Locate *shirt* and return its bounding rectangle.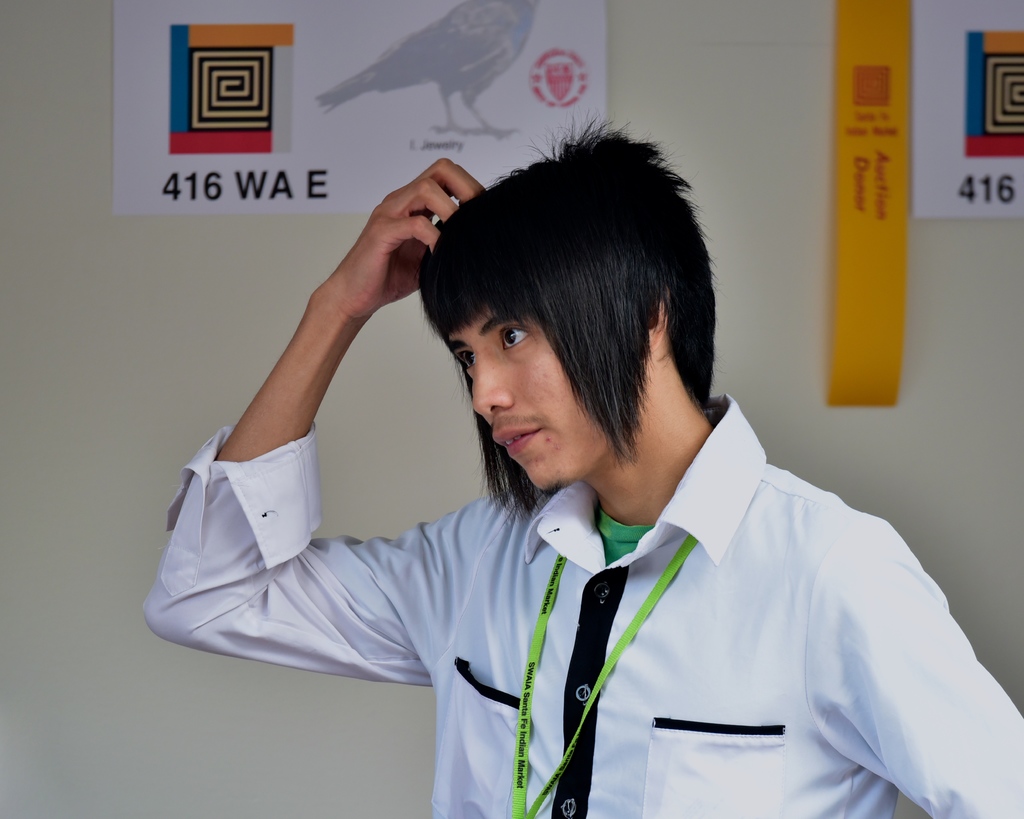
x1=189 y1=326 x2=1023 y2=781.
